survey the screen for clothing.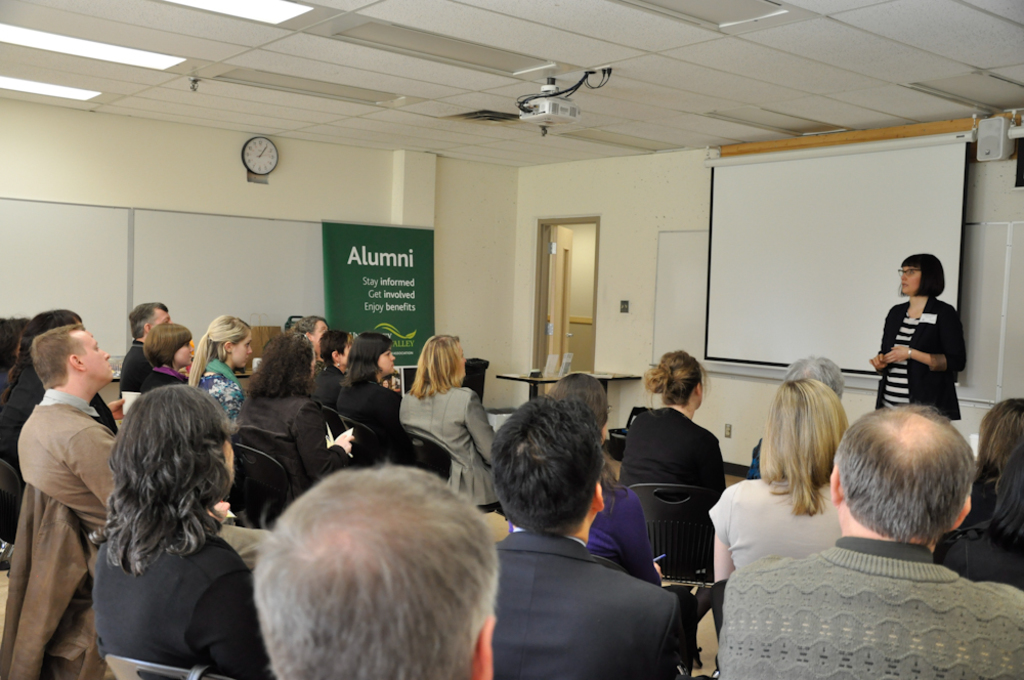
Survey found: region(940, 517, 1022, 587).
